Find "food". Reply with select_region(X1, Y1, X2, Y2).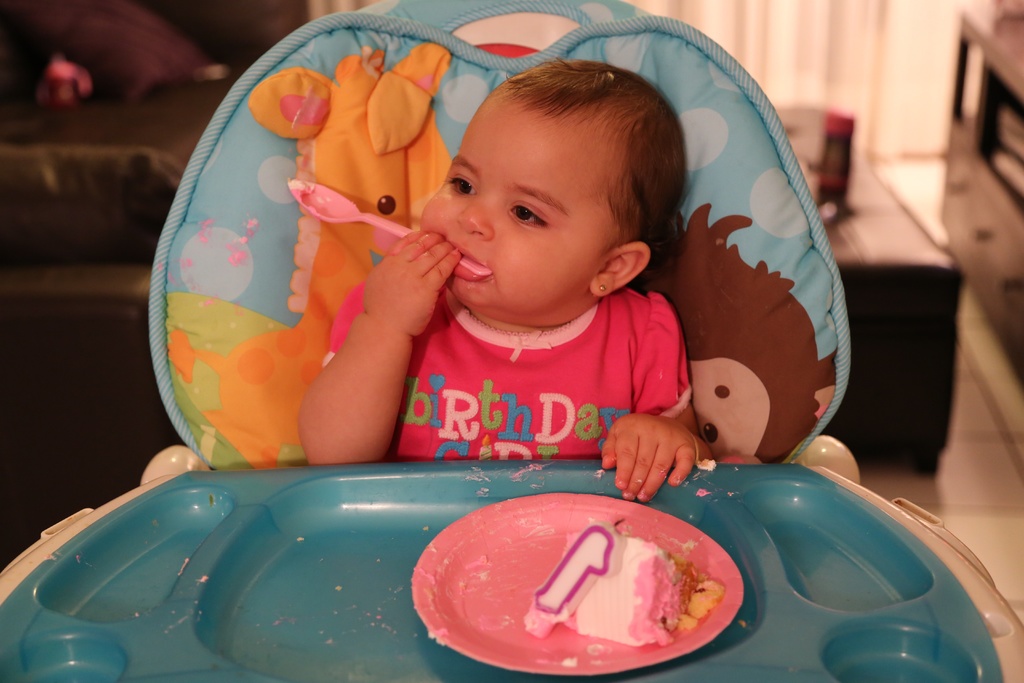
select_region(284, 174, 316, 213).
